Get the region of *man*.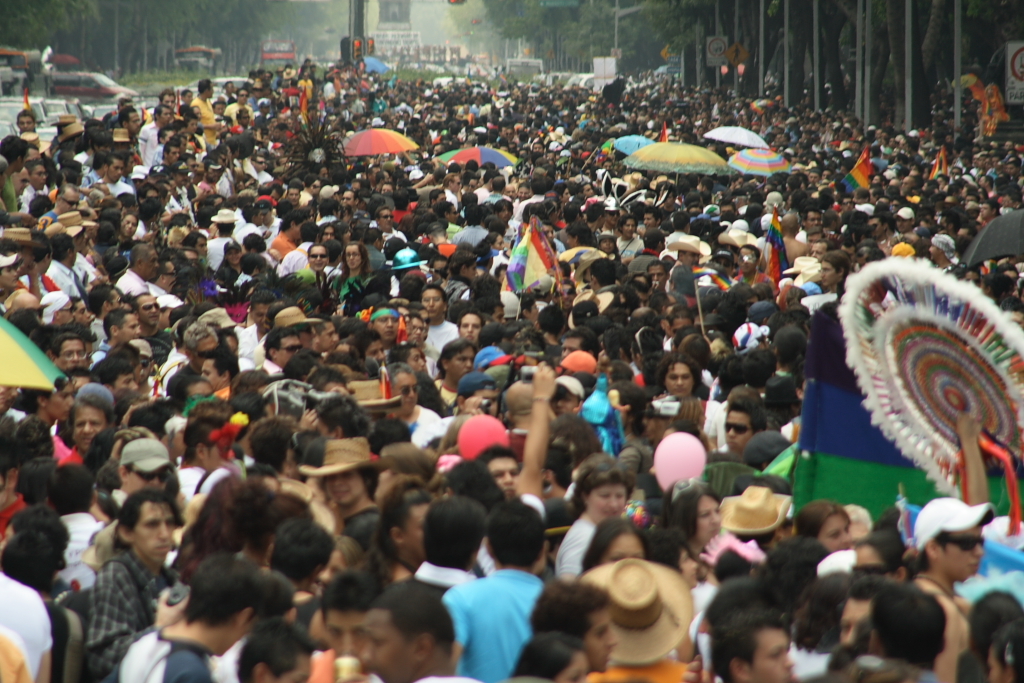
<box>708,603,799,682</box>.
